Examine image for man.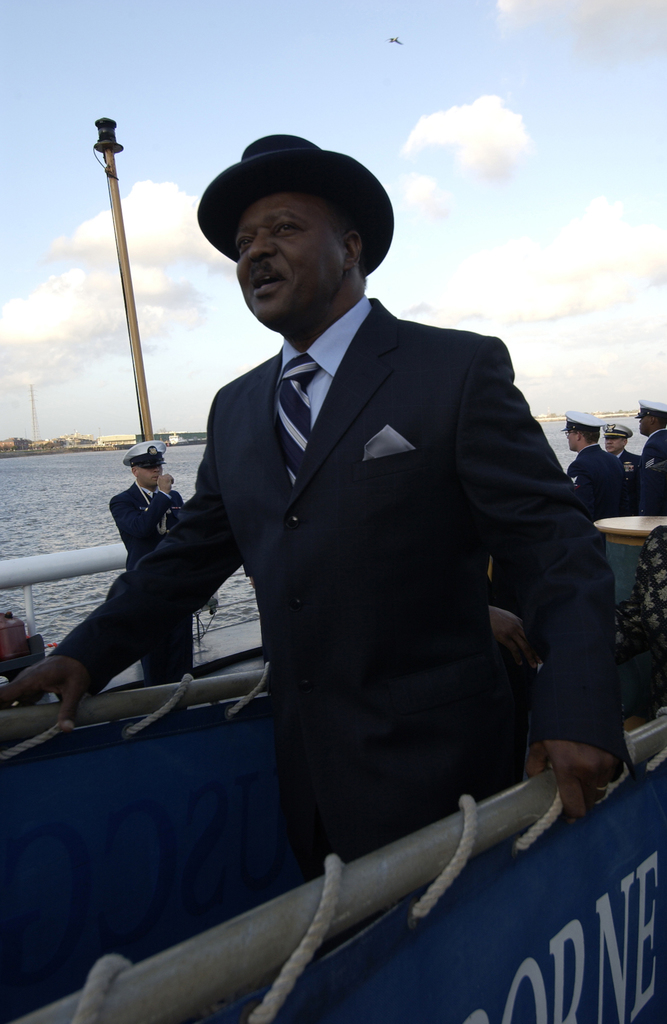
Examination result: <bbox>597, 417, 641, 503</bbox>.
